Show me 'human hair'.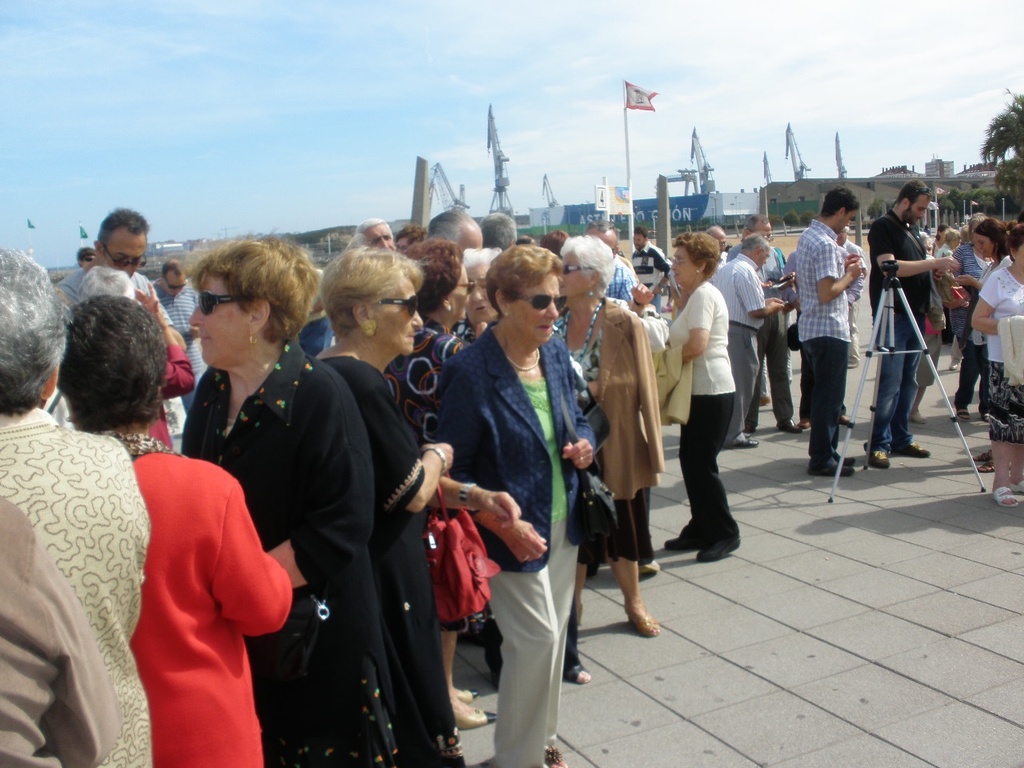
'human hair' is here: 51 279 166 462.
